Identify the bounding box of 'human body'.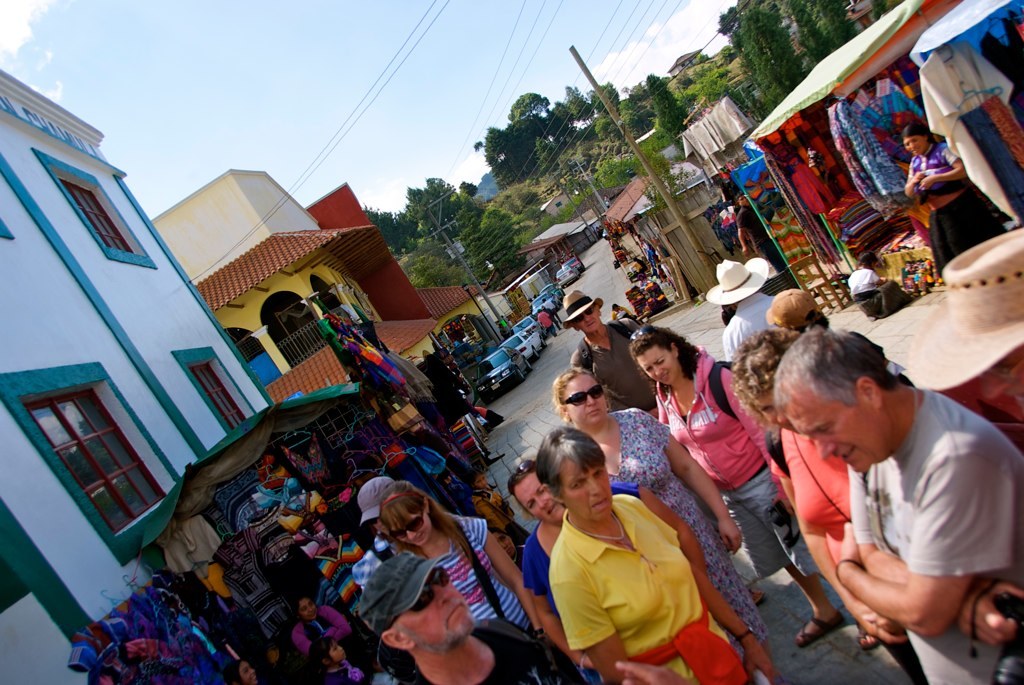
[x1=317, y1=652, x2=365, y2=684].
